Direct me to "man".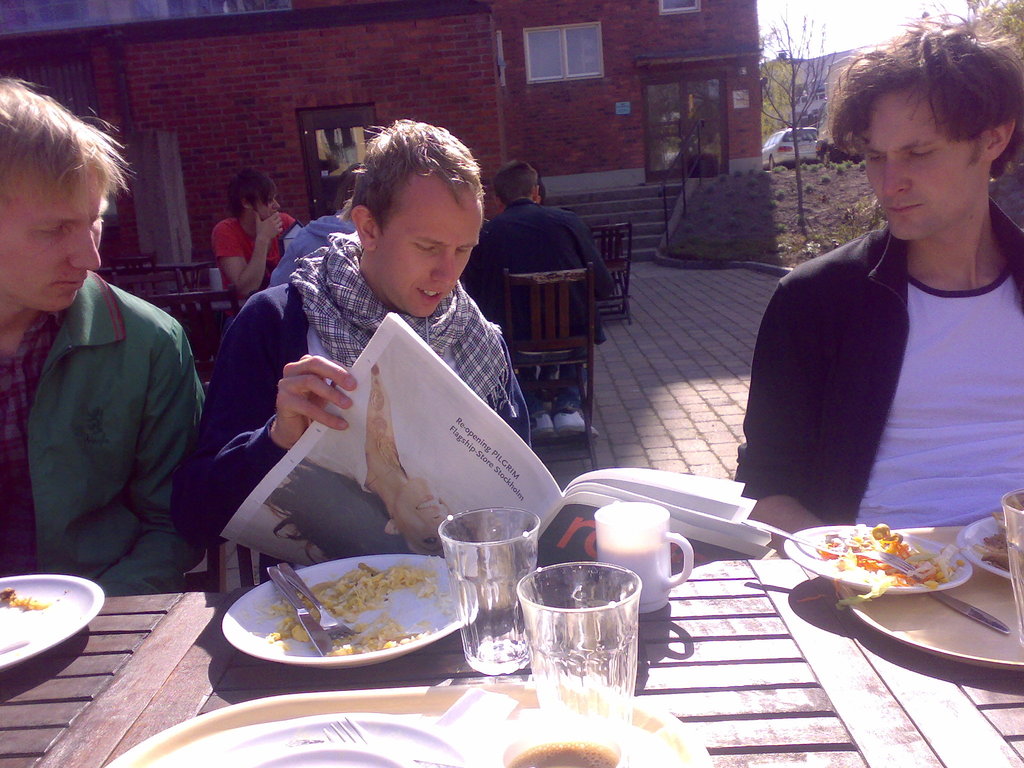
Direction: {"x1": 271, "y1": 167, "x2": 359, "y2": 287}.
